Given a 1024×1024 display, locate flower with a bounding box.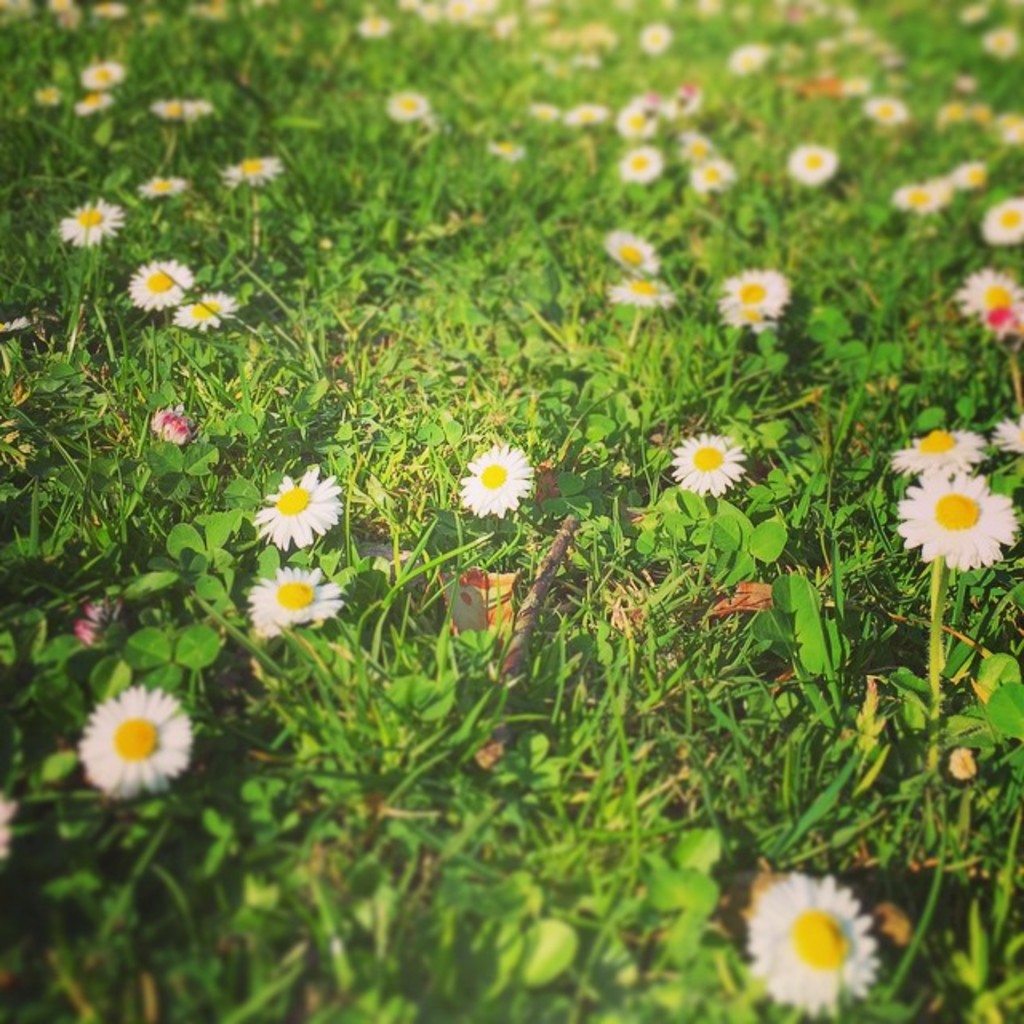
Located: (456, 435, 534, 520).
